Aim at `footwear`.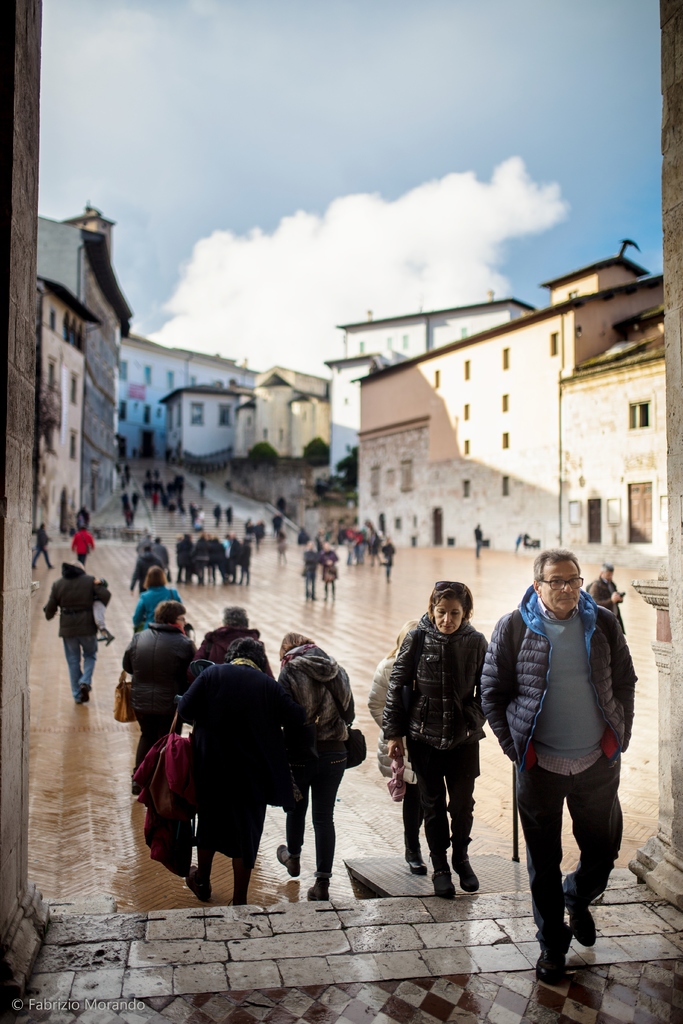
Aimed at [left=187, top=867, right=210, bottom=900].
